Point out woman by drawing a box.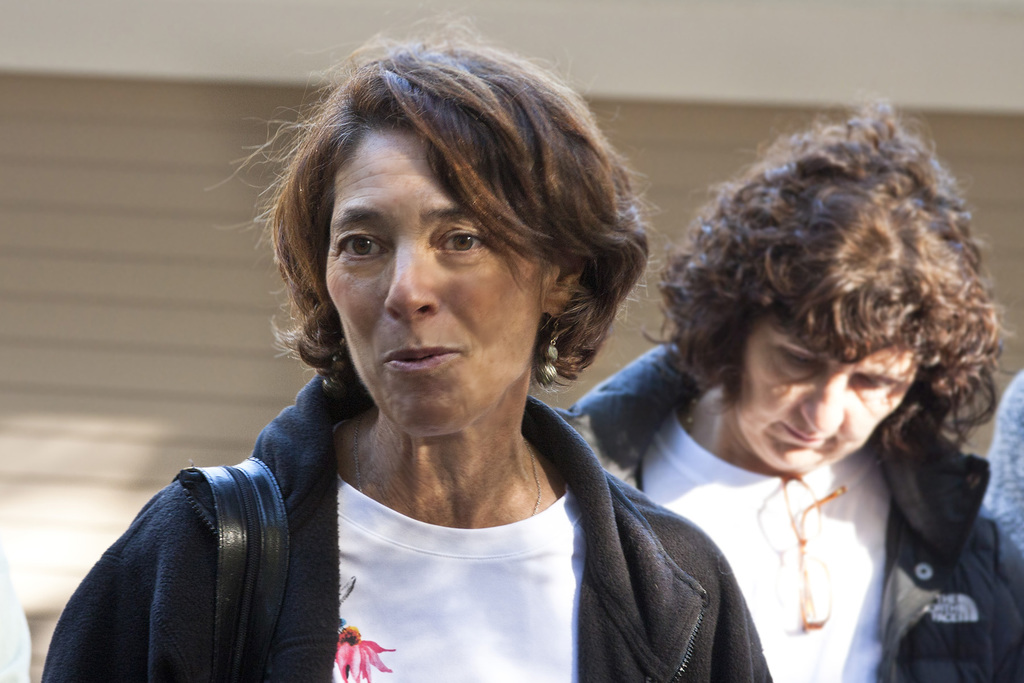
37/11/780/682.
